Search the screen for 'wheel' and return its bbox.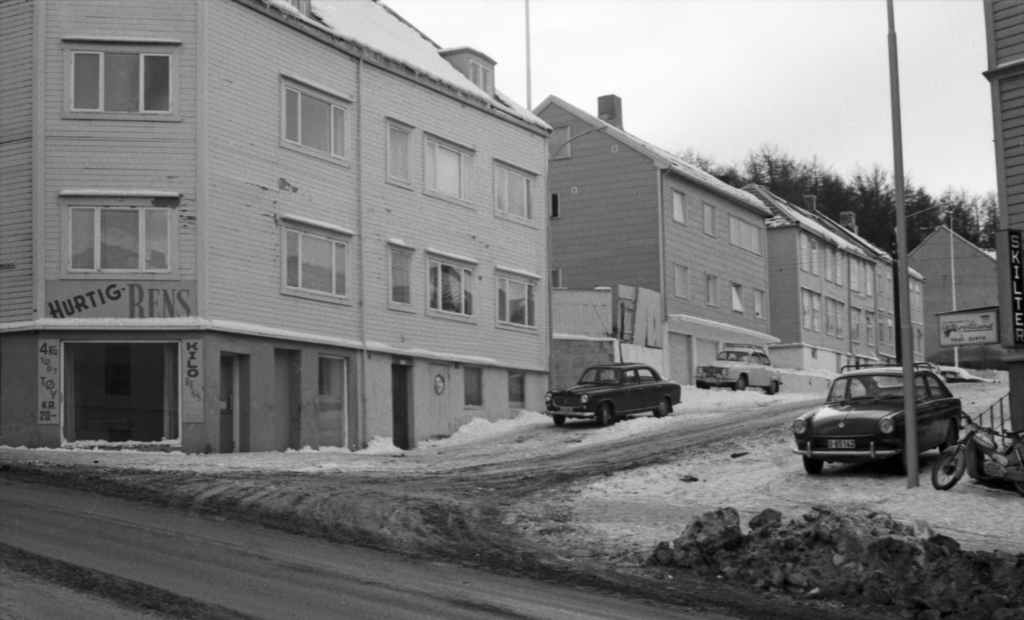
Found: <bbox>804, 455, 824, 475</bbox>.
